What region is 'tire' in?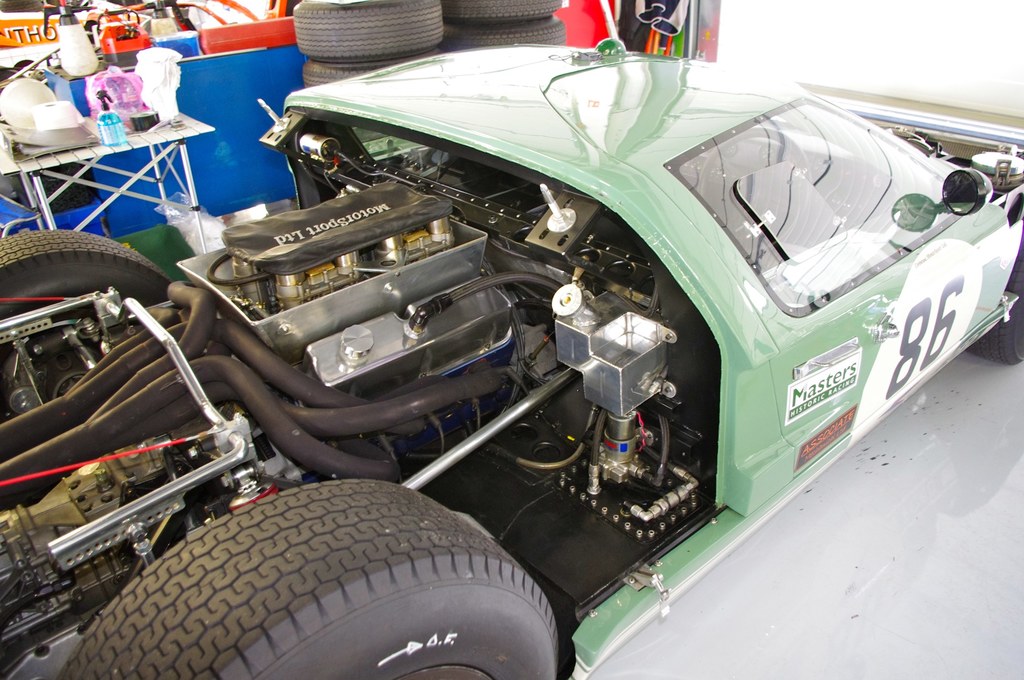
select_region(444, 20, 564, 50).
